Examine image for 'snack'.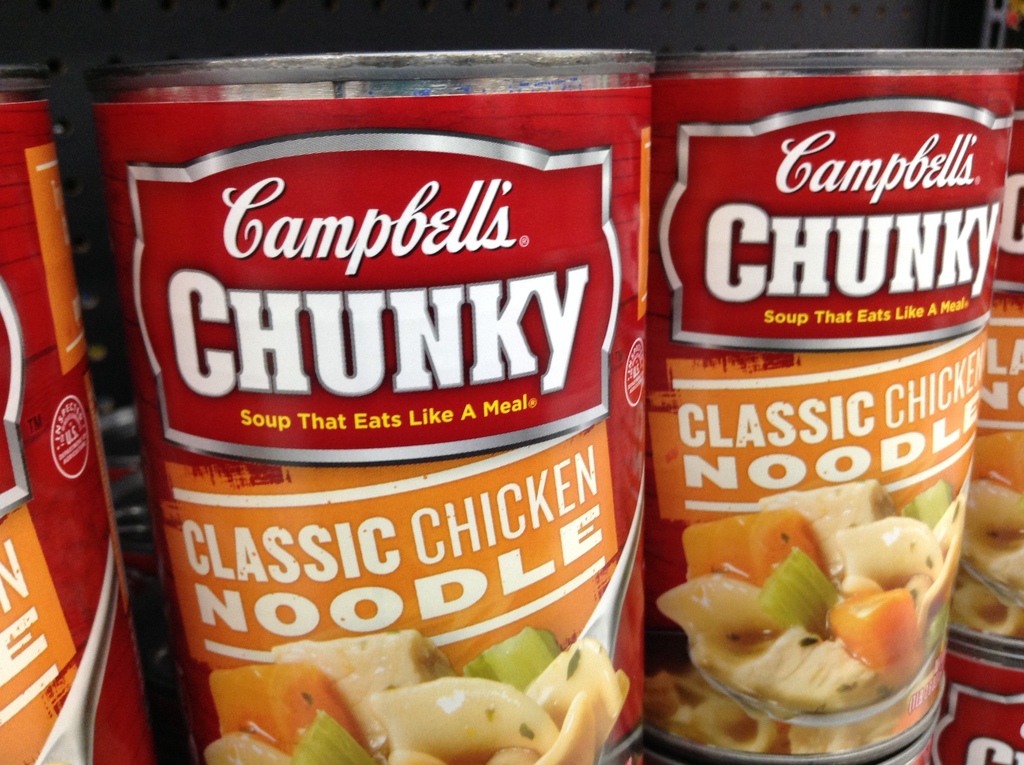
Examination result: 657/47/1023/764.
